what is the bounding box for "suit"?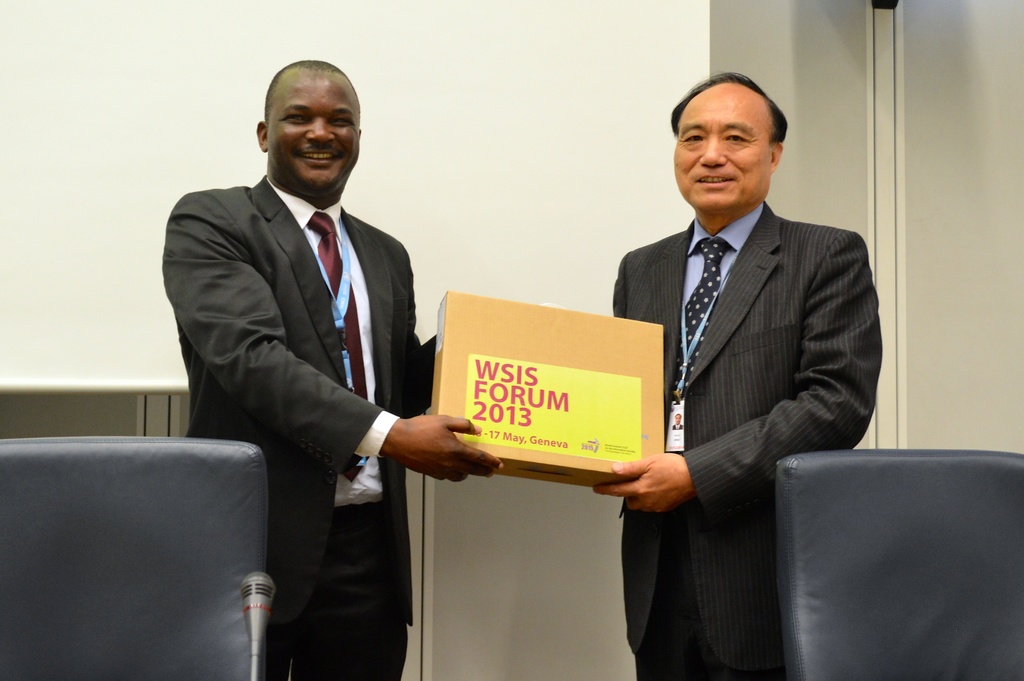
locate(603, 111, 876, 641).
